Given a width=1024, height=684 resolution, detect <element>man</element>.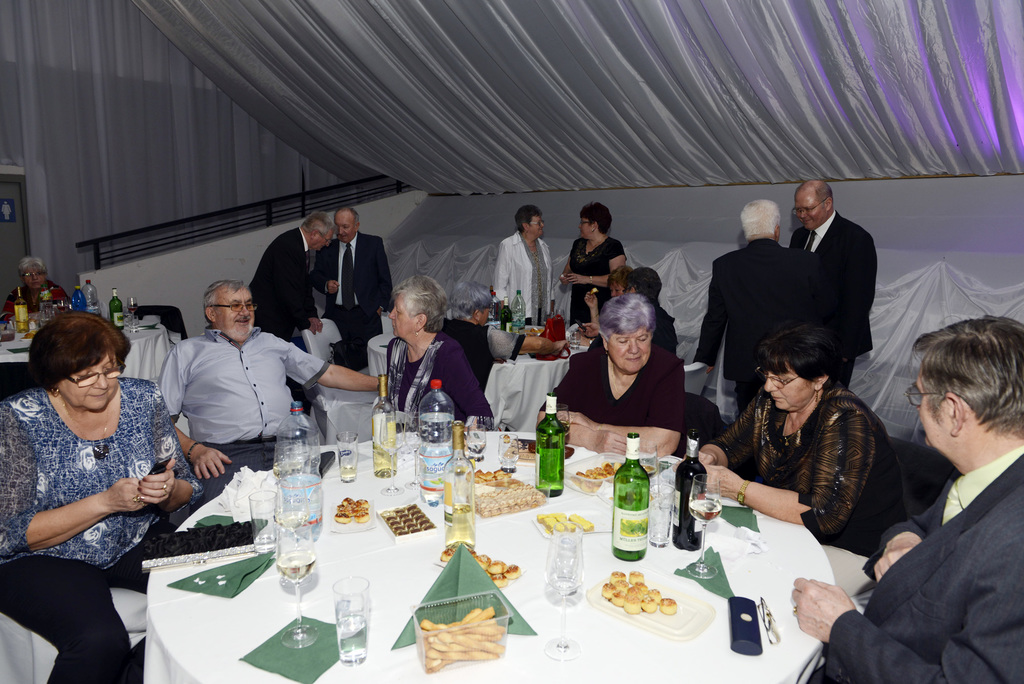
bbox=(689, 201, 816, 412).
